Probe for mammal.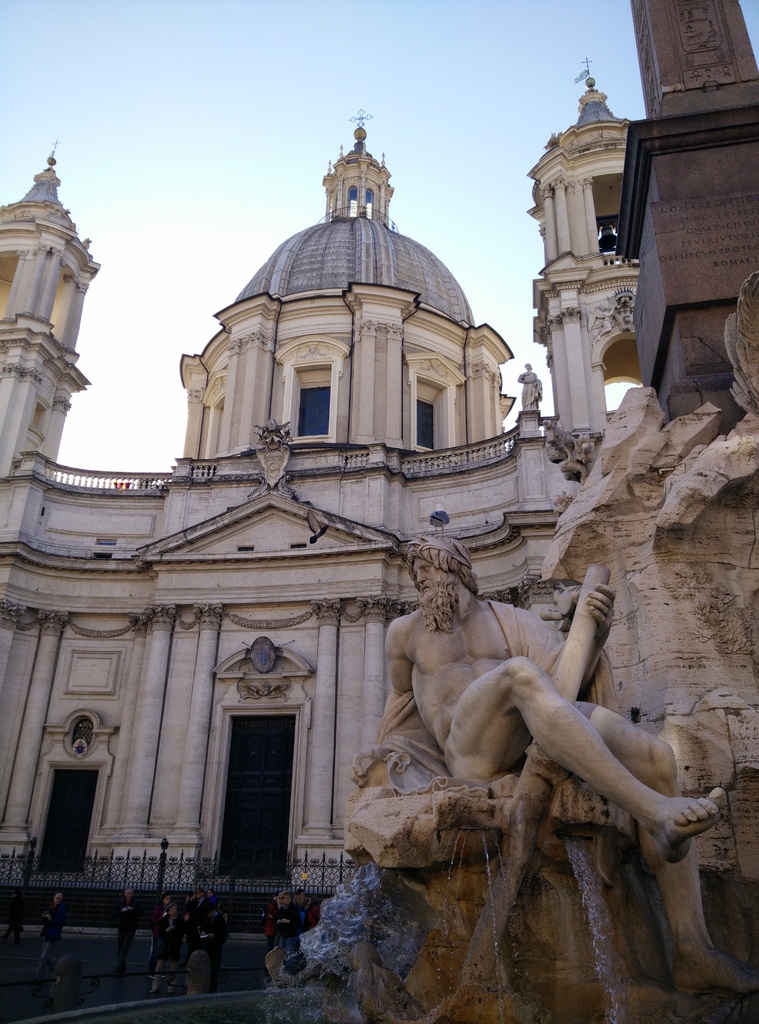
Probe result: [x1=114, y1=885, x2=147, y2=974].
